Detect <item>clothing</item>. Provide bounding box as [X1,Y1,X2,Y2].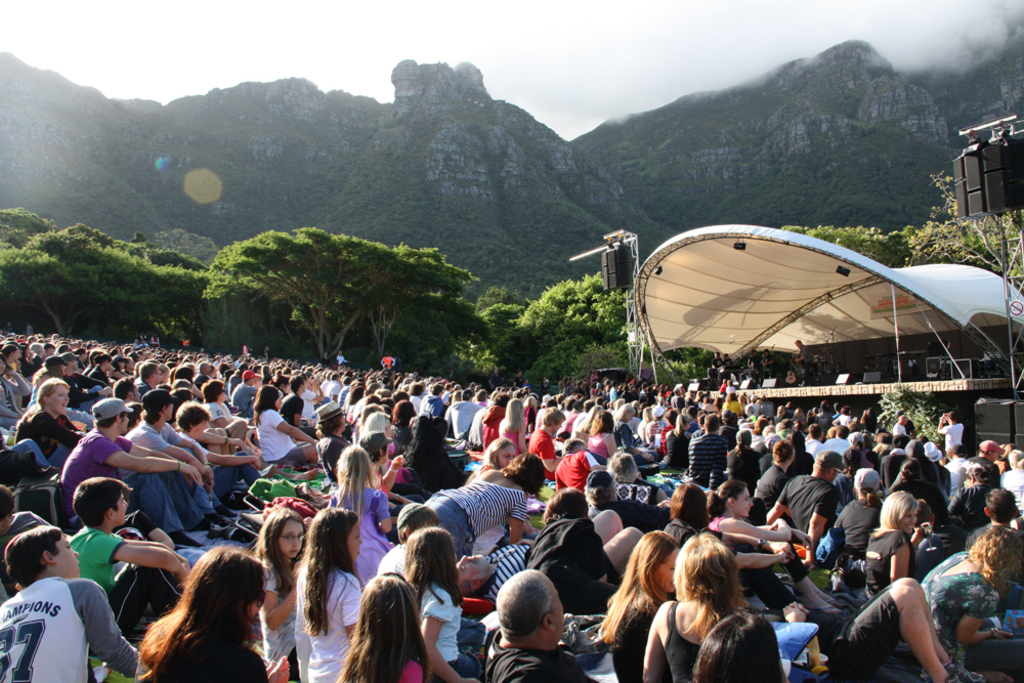
[686,431,725,484].
